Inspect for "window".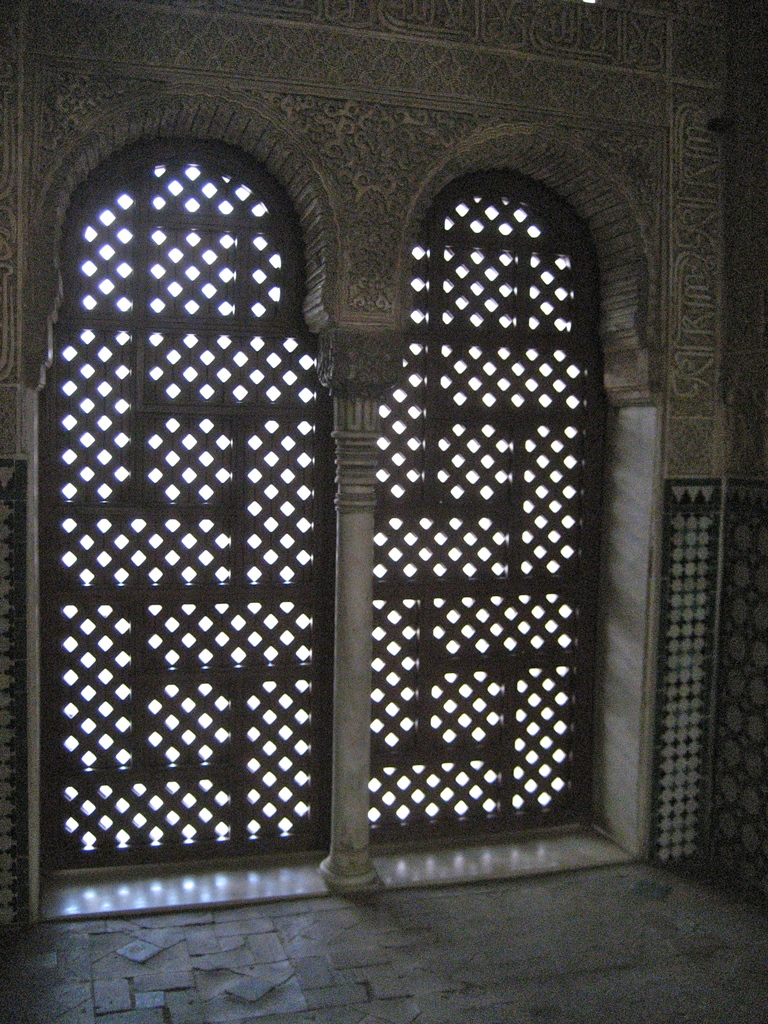
Inspection: bbox=[23, 127, 326, 879].
